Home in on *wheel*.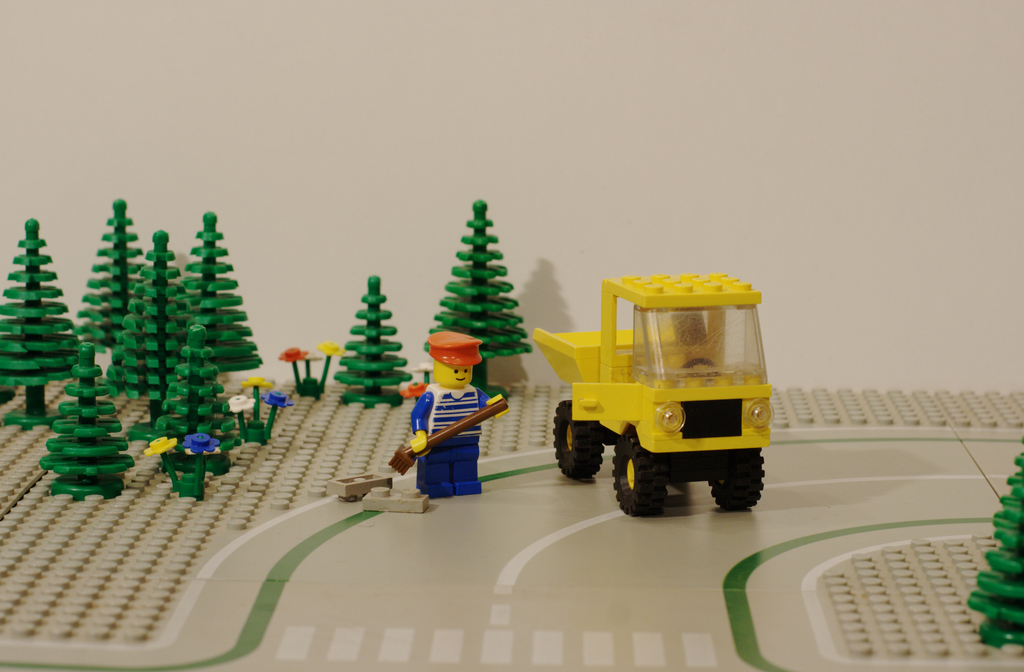
Homed in at bbox=[612, 426, 670, 522].
